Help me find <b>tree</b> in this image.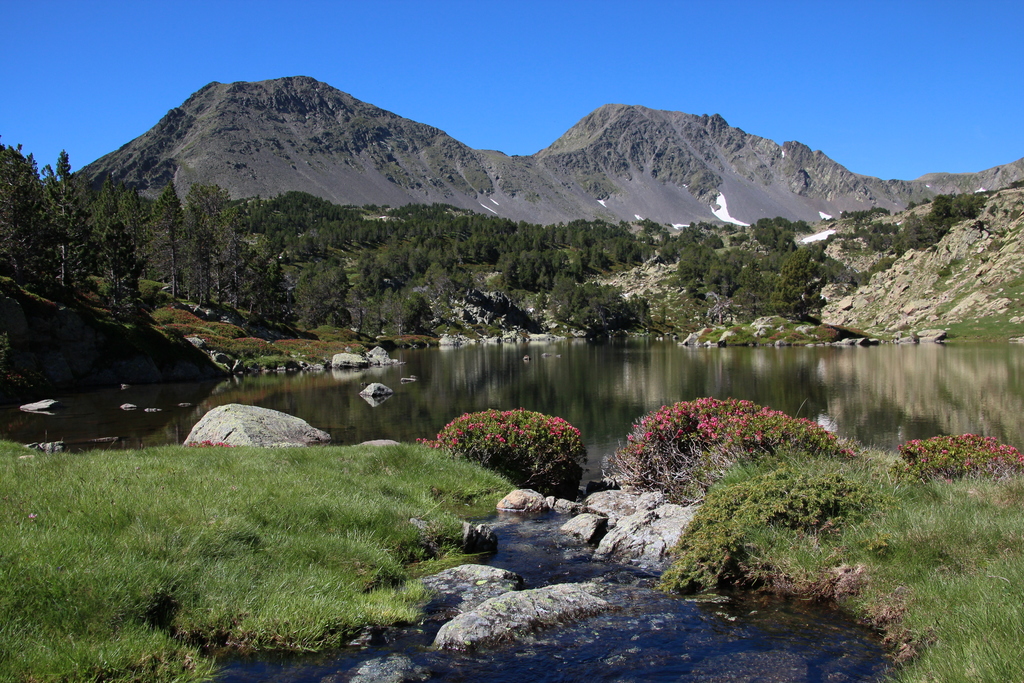
Found it: (x1=43, y1=145, x2=85, y2=297).
